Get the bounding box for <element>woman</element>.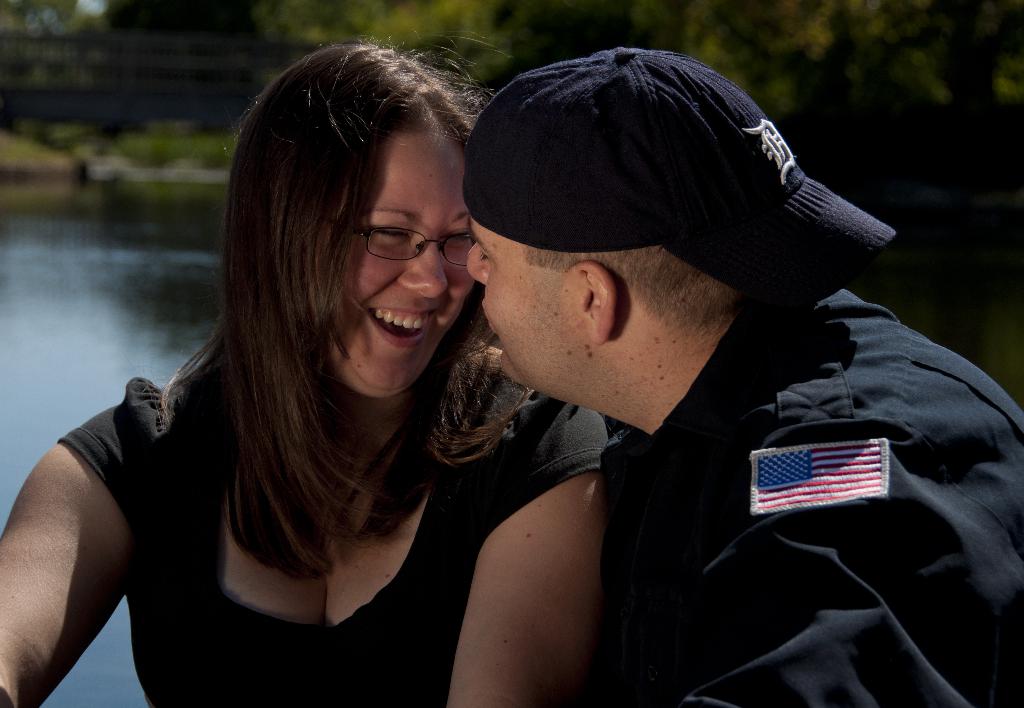
0, 41, 628, 707.
